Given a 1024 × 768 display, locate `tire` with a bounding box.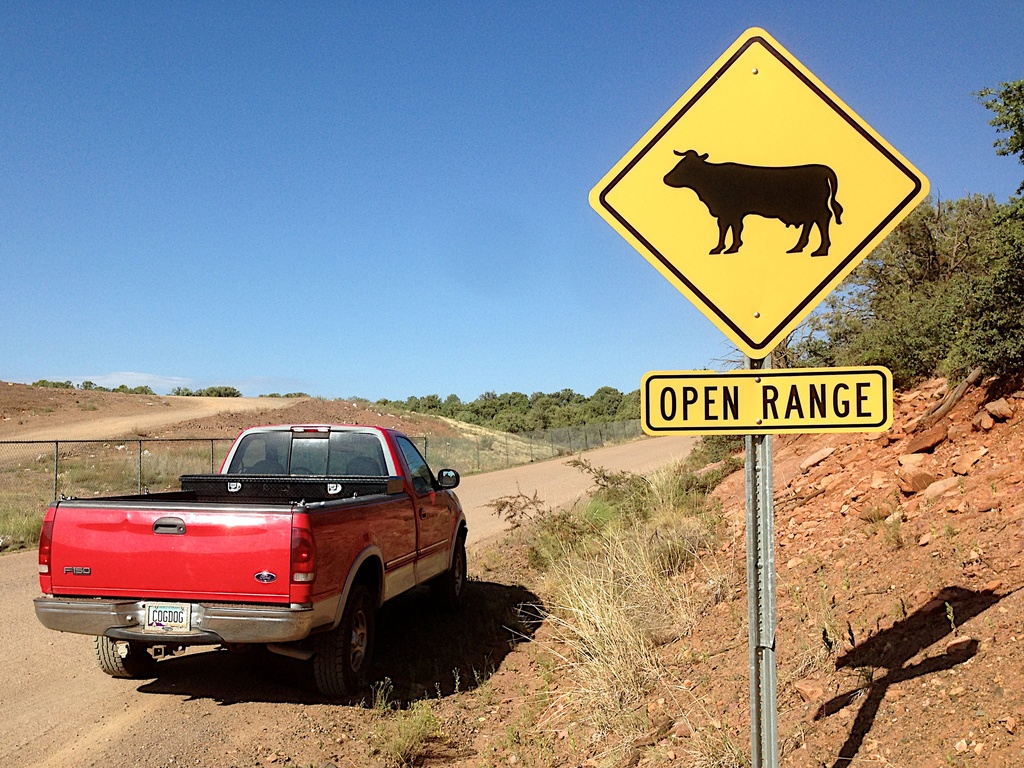
Located: l=431, t=539, r=467, b=603.
